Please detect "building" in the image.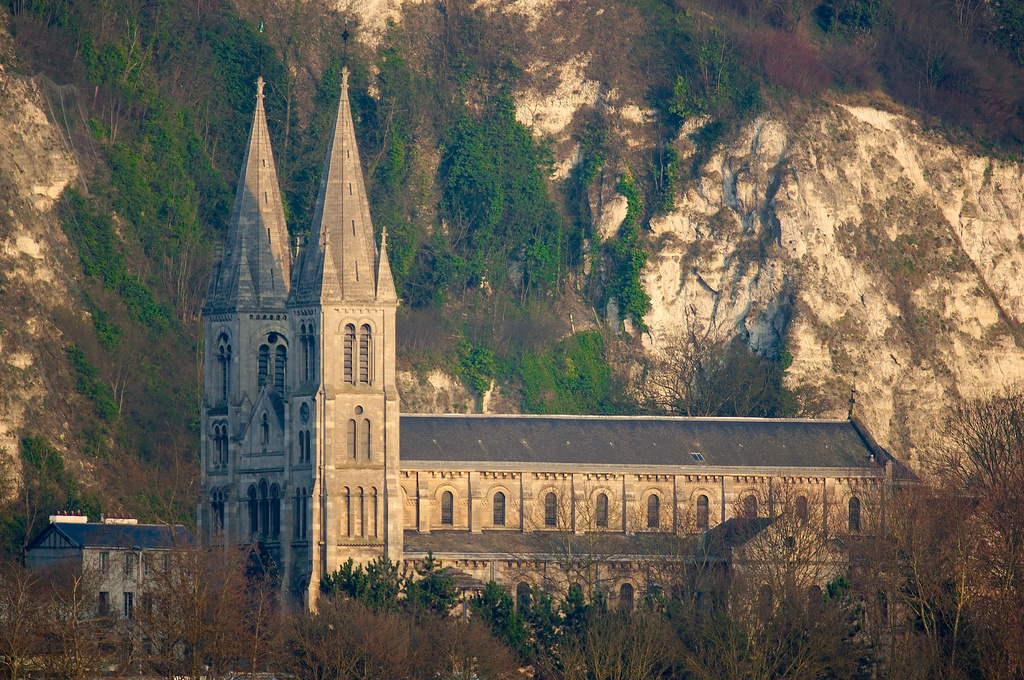
region(17, 509, 193, 674).
